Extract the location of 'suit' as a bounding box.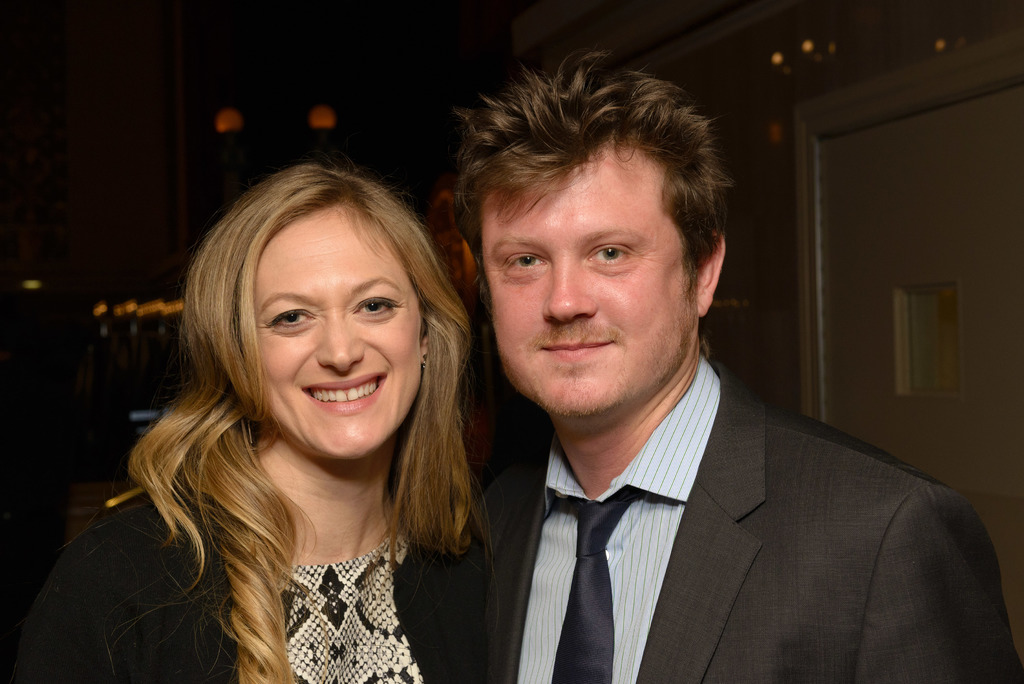
435, 308, 979, 669.
